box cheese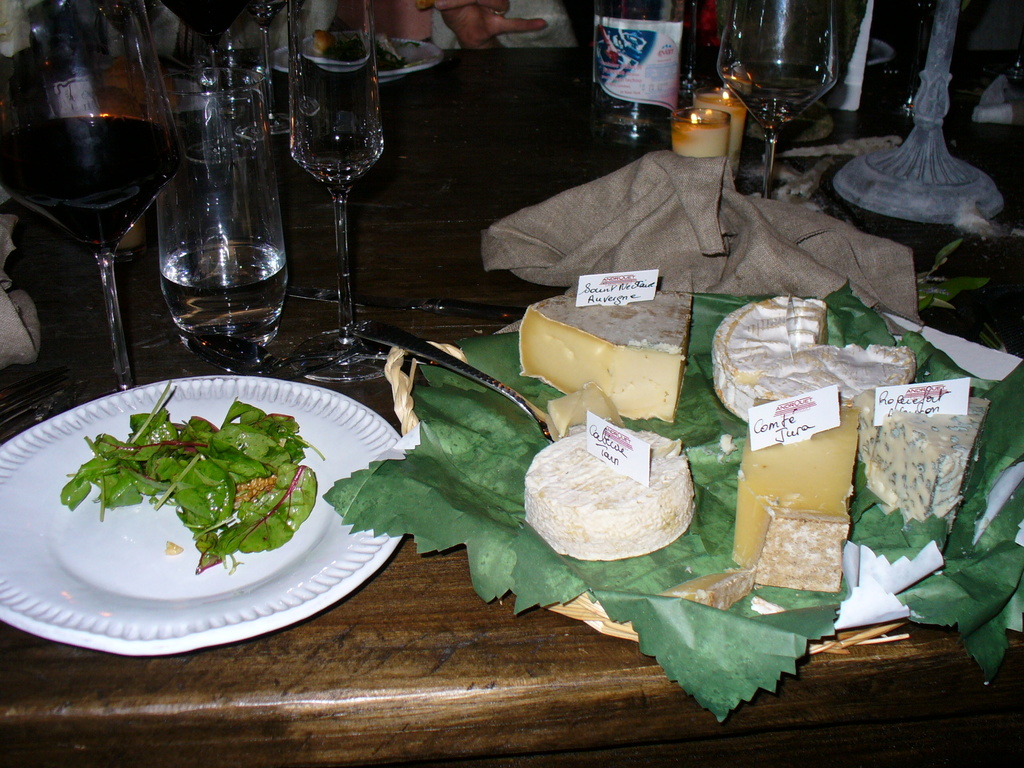
region(544, 379, 622, 438)
